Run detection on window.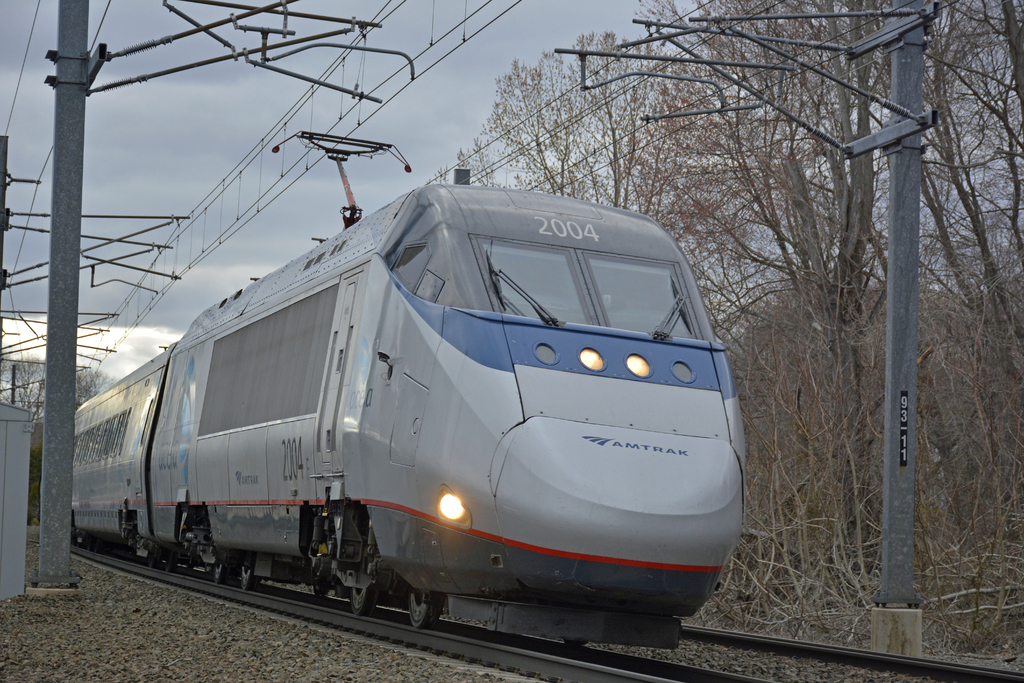
Result: {"x1": 470, "y1": 236, "x2": 708, "y2": 332}.
